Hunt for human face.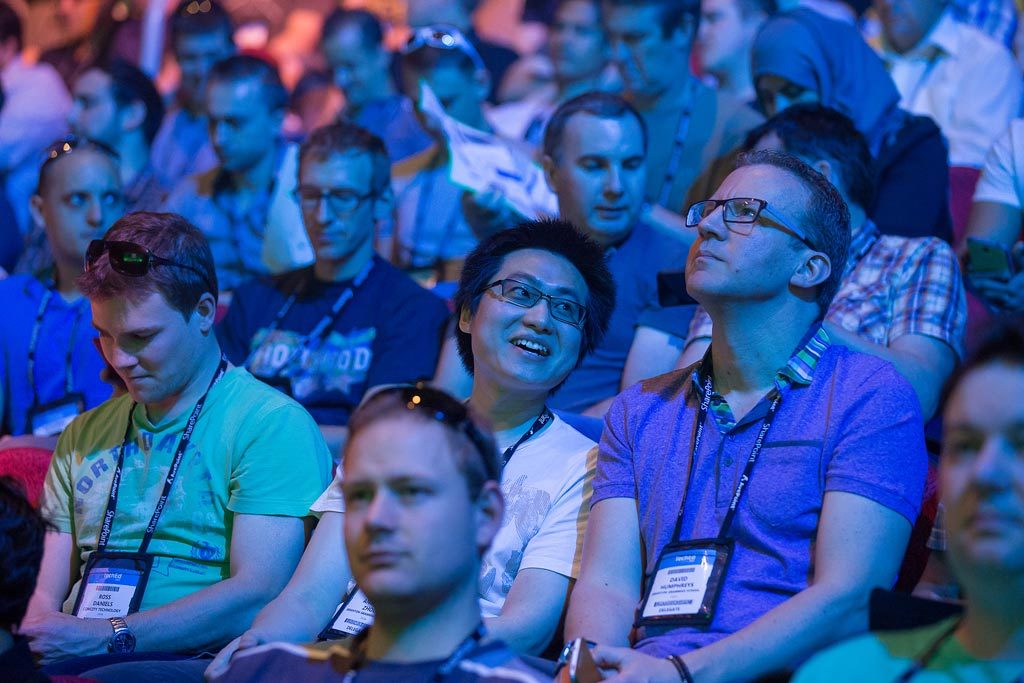
Hunted down at bbox(756, 72, 819, 115).
